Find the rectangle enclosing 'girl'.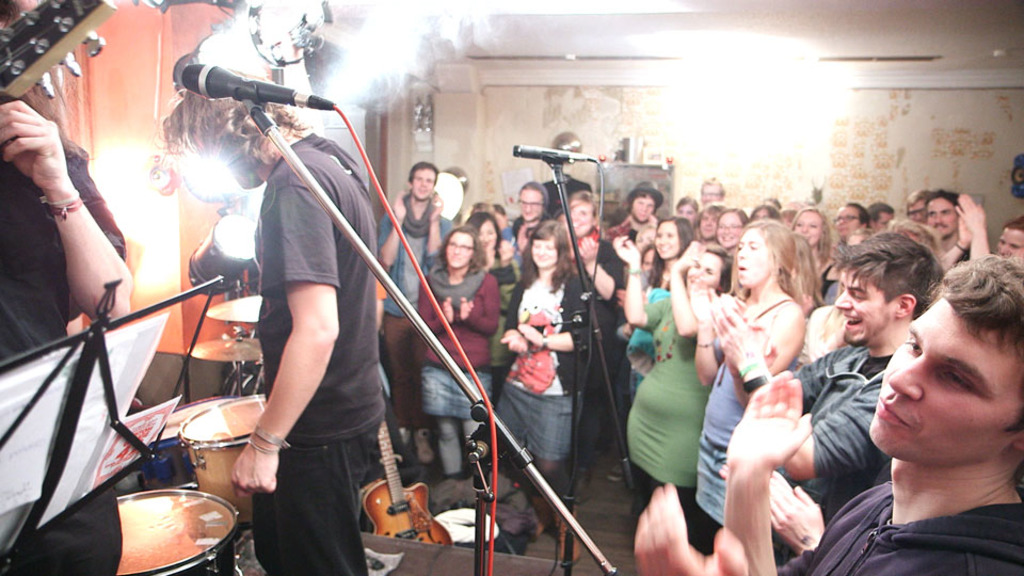
x1=783, y1=205, x2=800, y2=233.
